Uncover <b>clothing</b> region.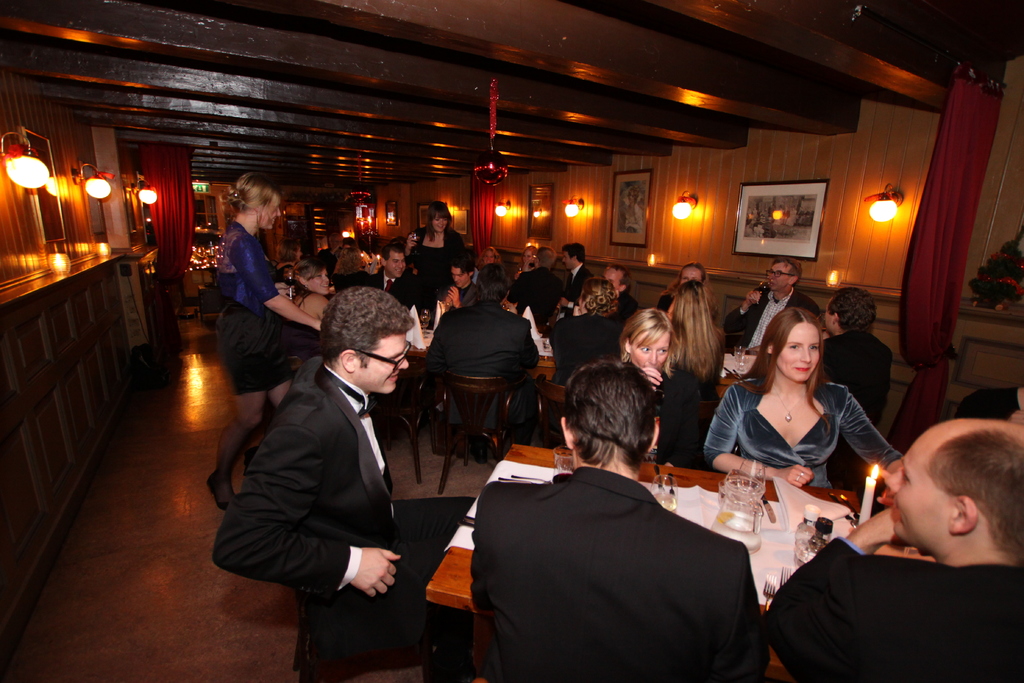
Uncovered: crop(773, 536, 1023, 682).
